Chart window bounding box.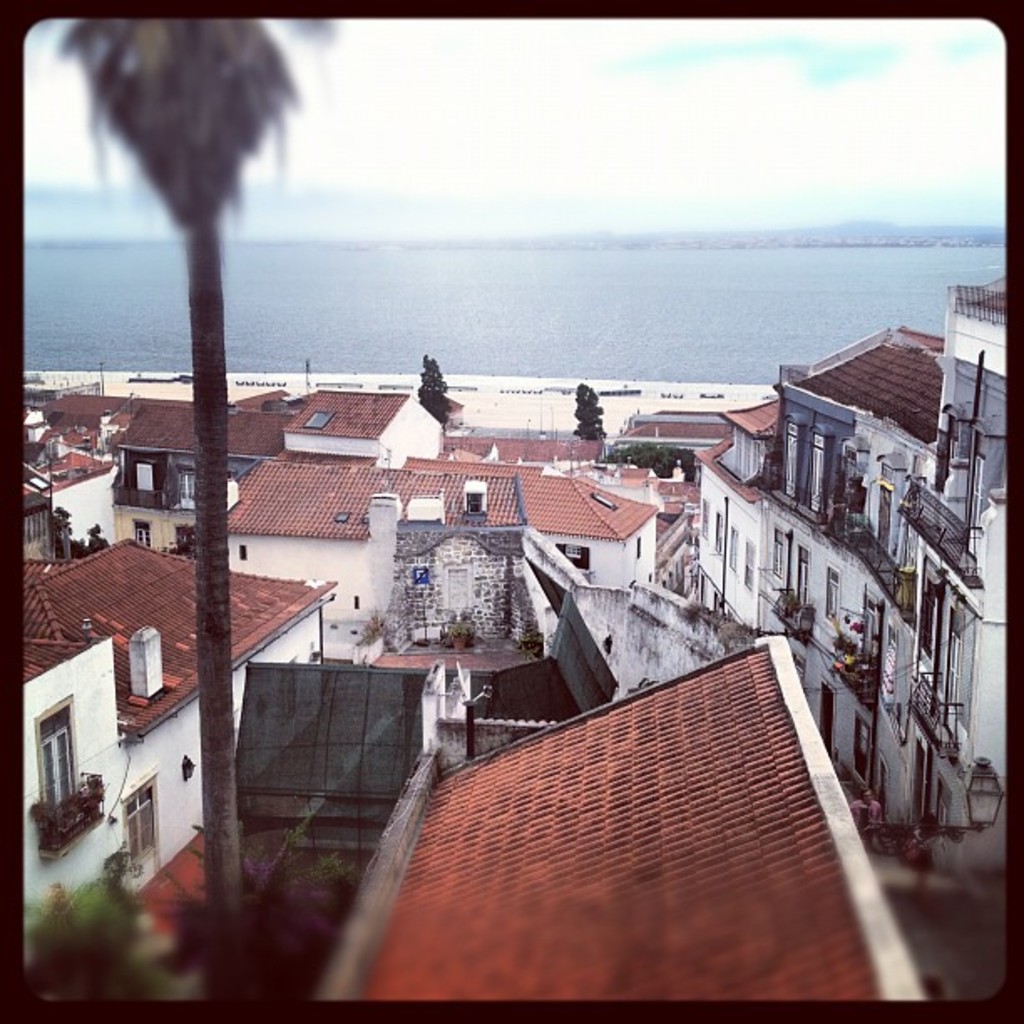
Charted: <box>823,569,843,617</box>.
